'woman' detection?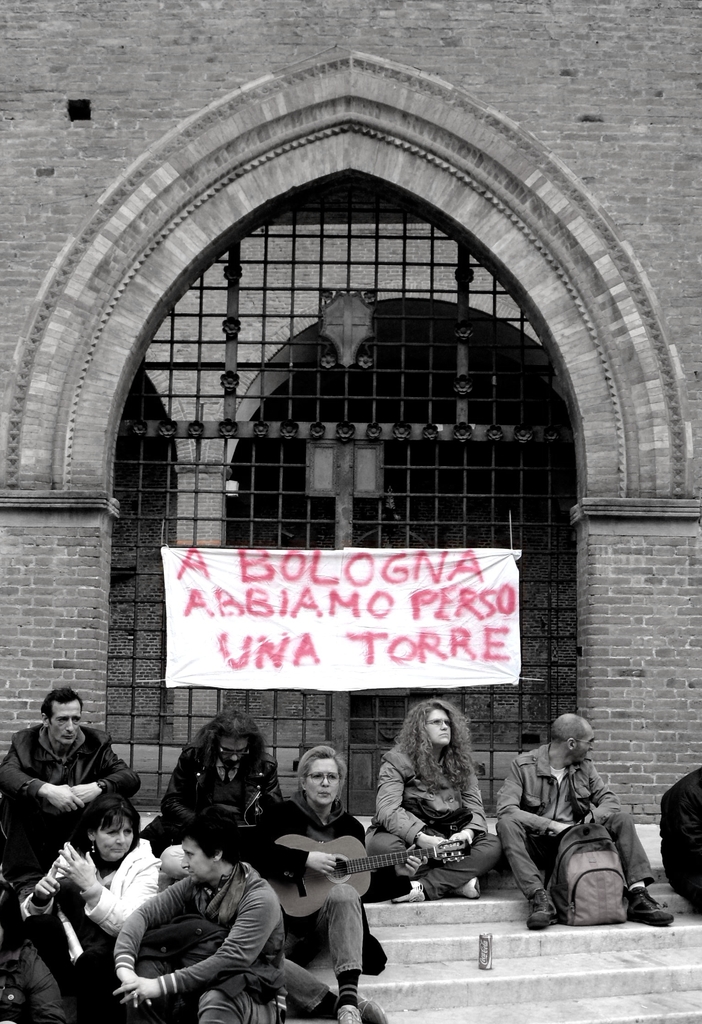
BBox(257, 750, 428, 1023)
